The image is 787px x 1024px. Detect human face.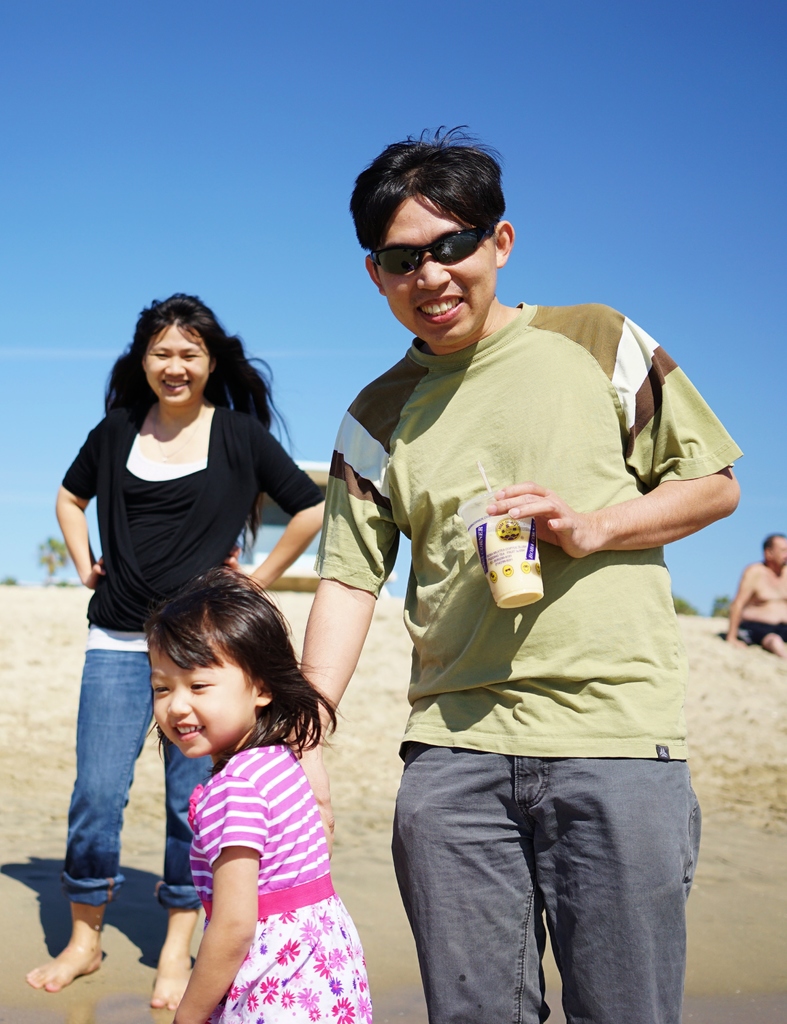
Detection: [150,615,261,758].
